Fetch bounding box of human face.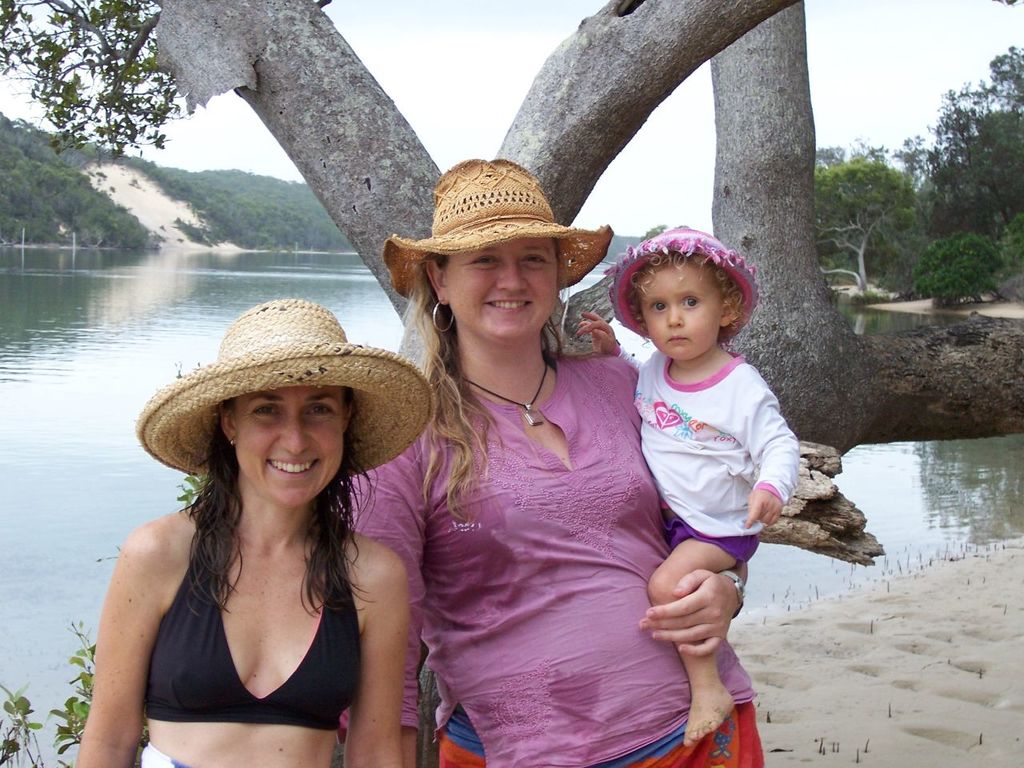
Bbox: bbox=(445, 239, 559, 337).
